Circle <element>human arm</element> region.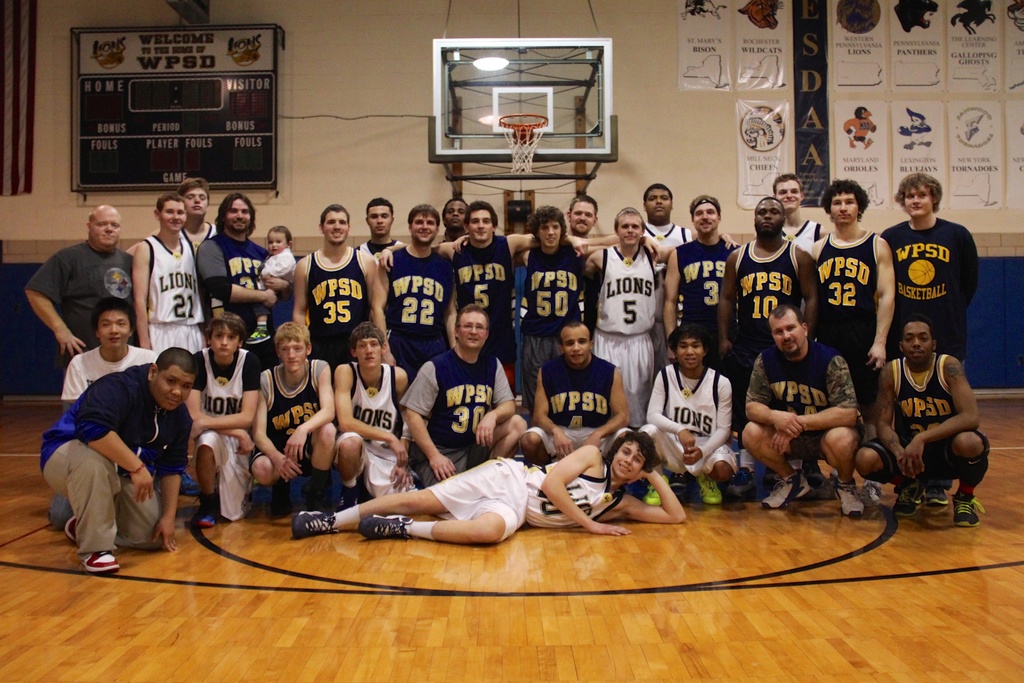
Region: bbox(186, 347, 255, 452).
